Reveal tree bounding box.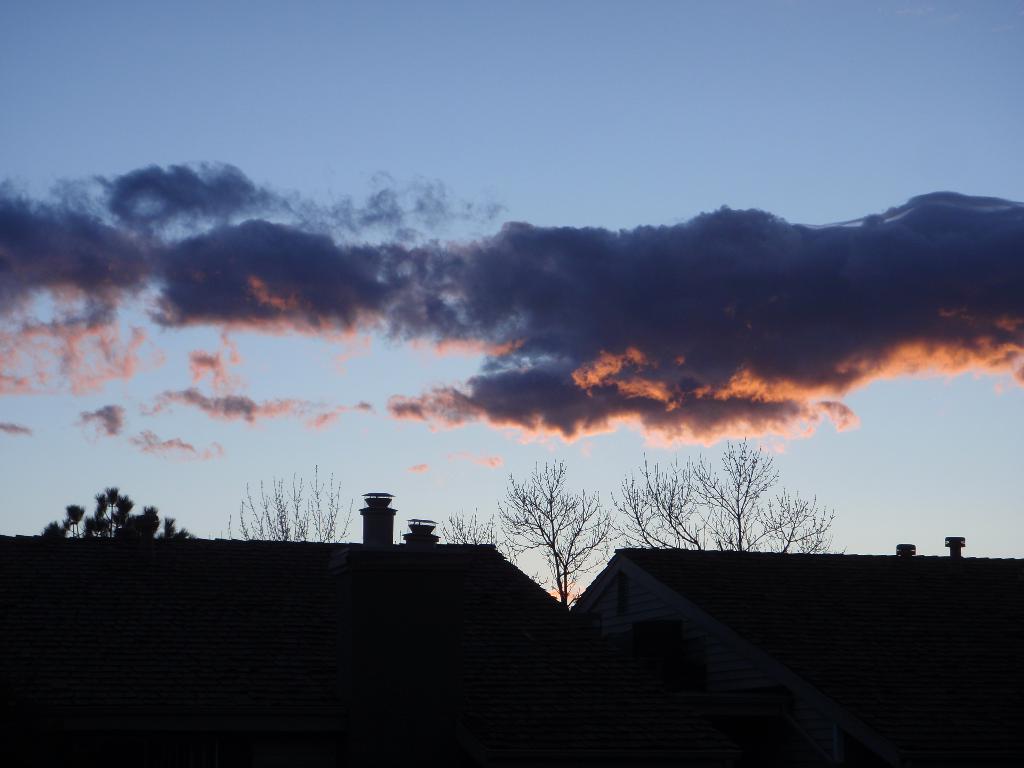
Revealed: [612, 435, 854, 553].
